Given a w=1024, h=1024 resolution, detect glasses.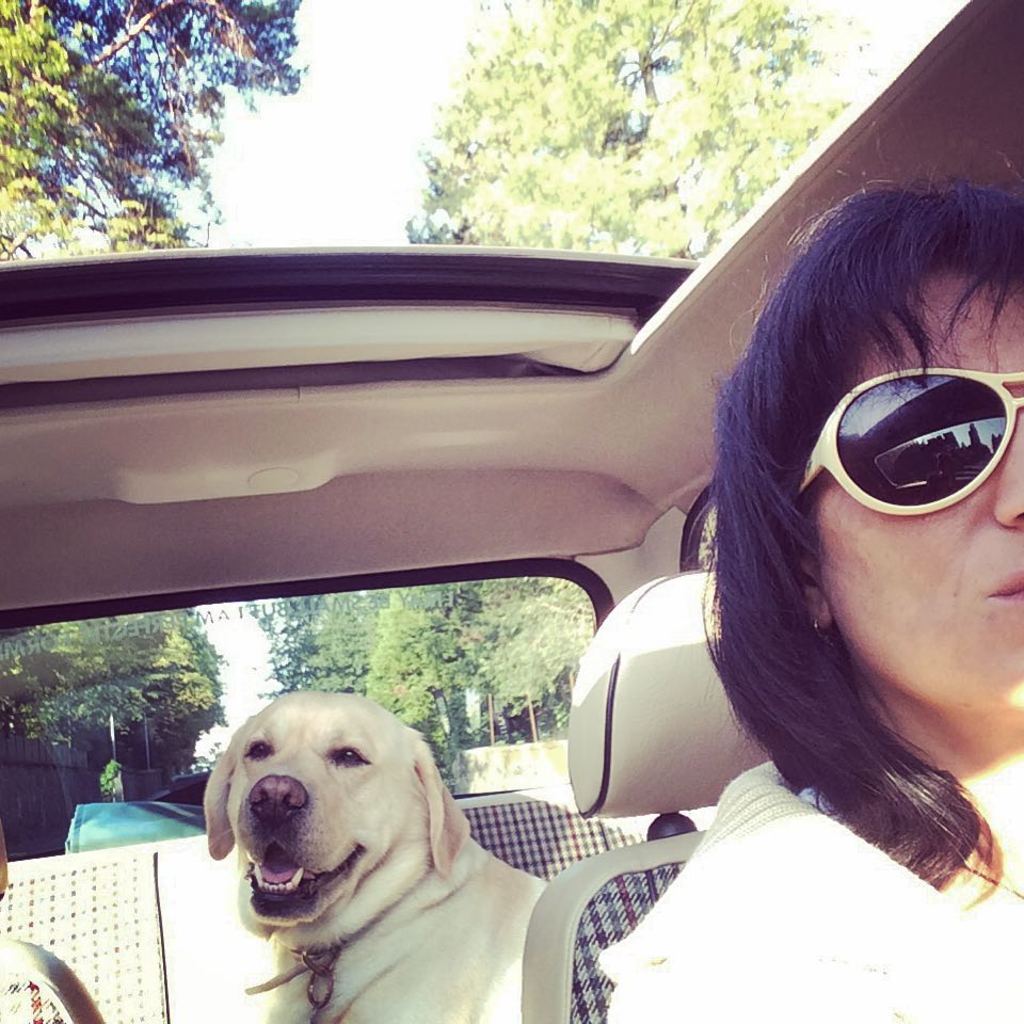
left=787, top=364, right=1023, bottom=518.
